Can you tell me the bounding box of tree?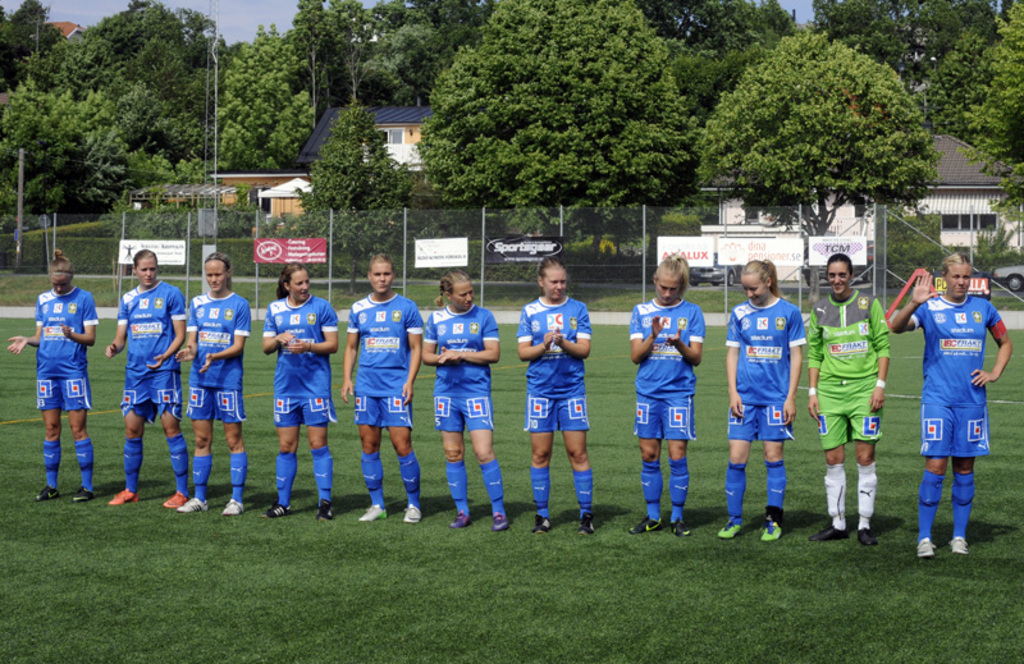
[282, 109, 421, 304].
